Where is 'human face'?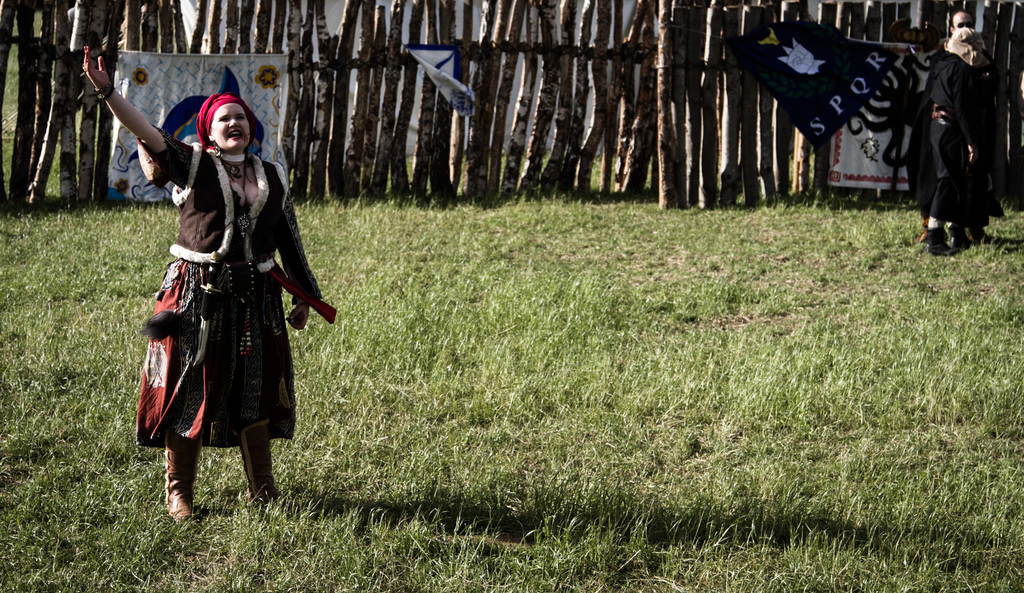
<box>209,101,249,150</box>.
